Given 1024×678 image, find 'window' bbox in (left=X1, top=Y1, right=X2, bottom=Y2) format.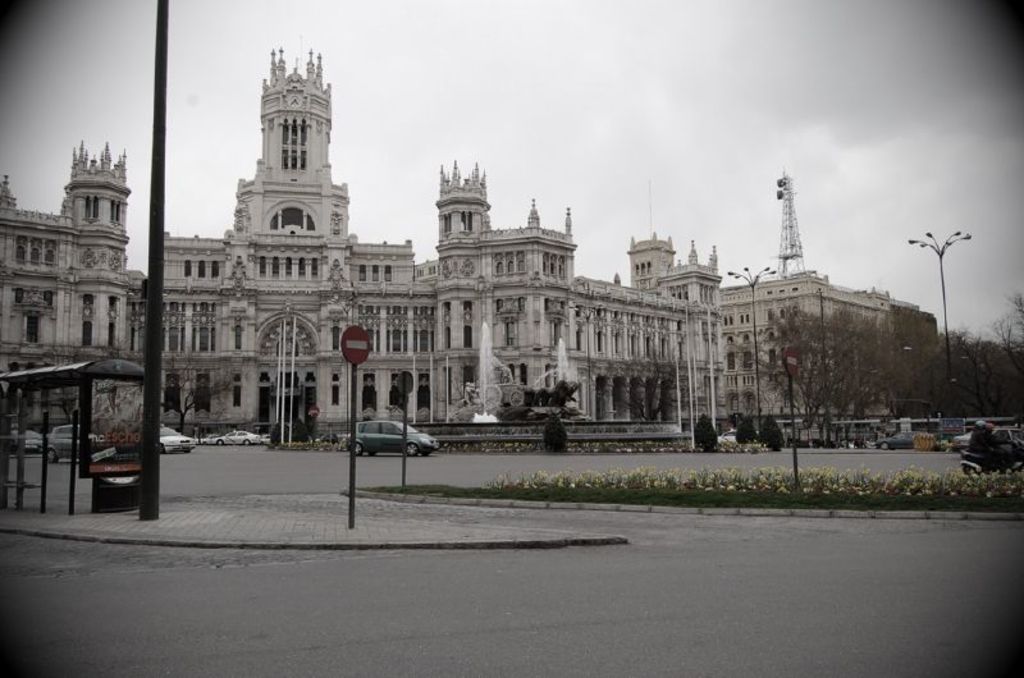
(left=198, top=375, right=210, bottom=412).
